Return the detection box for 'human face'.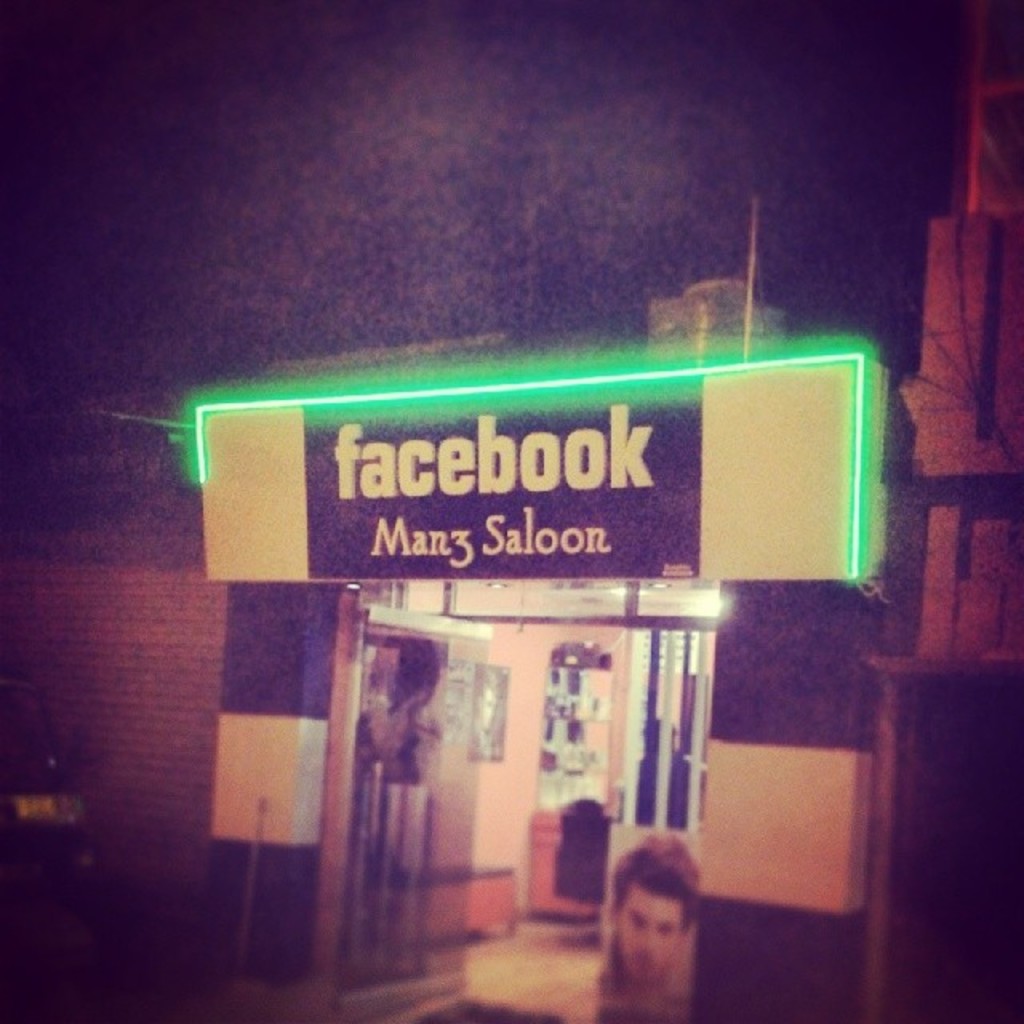
[619,890,685,998].
